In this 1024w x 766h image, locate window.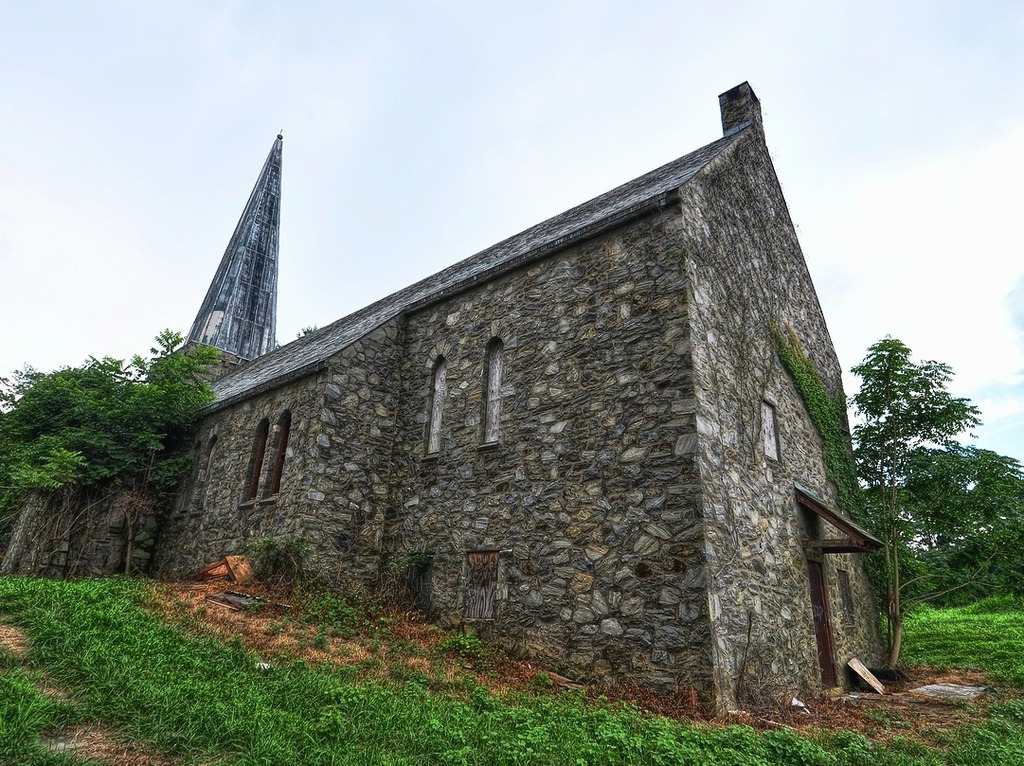
Bounding box: x1=263 y1=410 x2=306 y2=491.
